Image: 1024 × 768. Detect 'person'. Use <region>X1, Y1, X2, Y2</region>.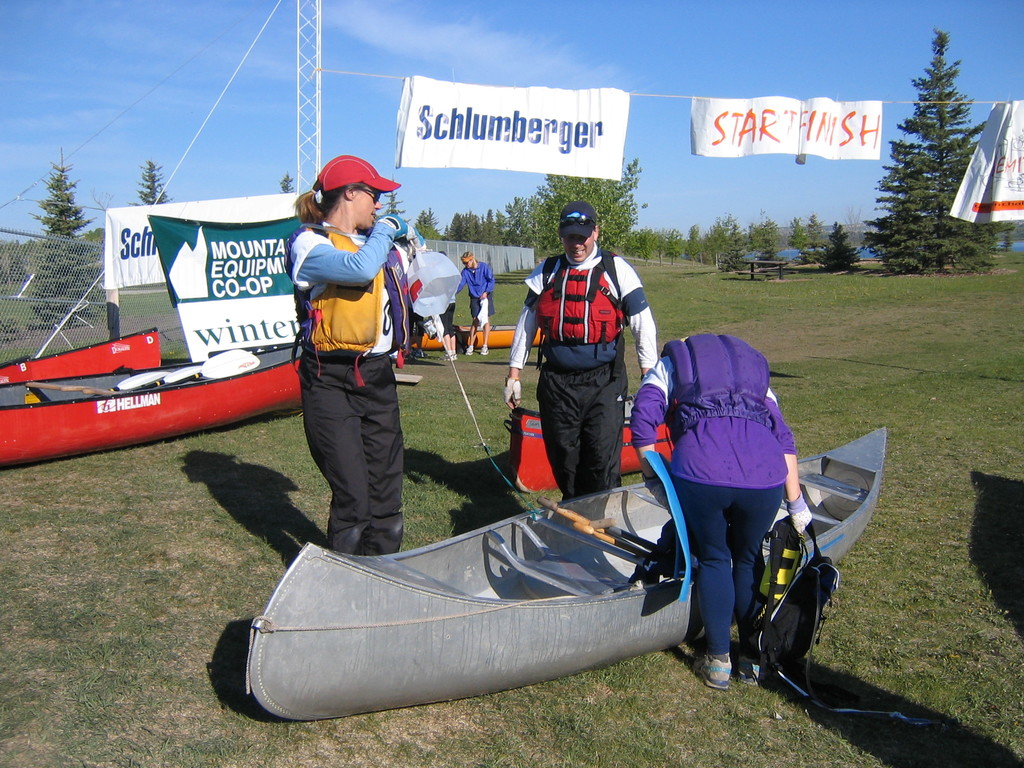
<region>456, 252, 494, 352</region>.
